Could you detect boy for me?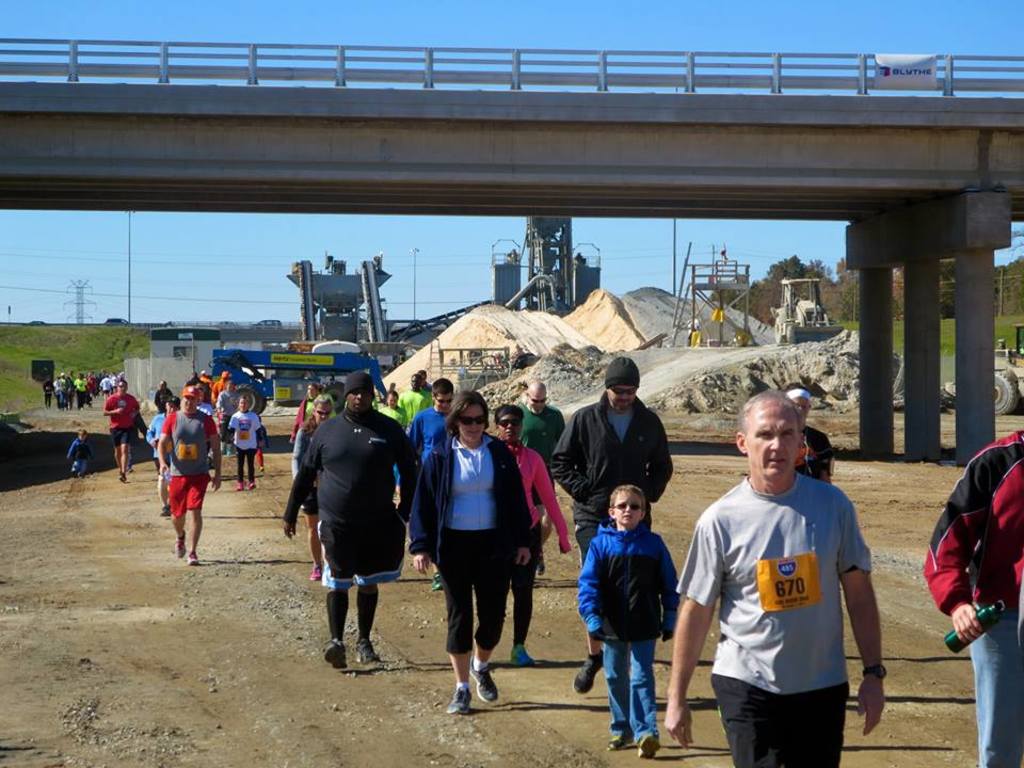
Detection result: select_region(65, 427, 100, 476).
